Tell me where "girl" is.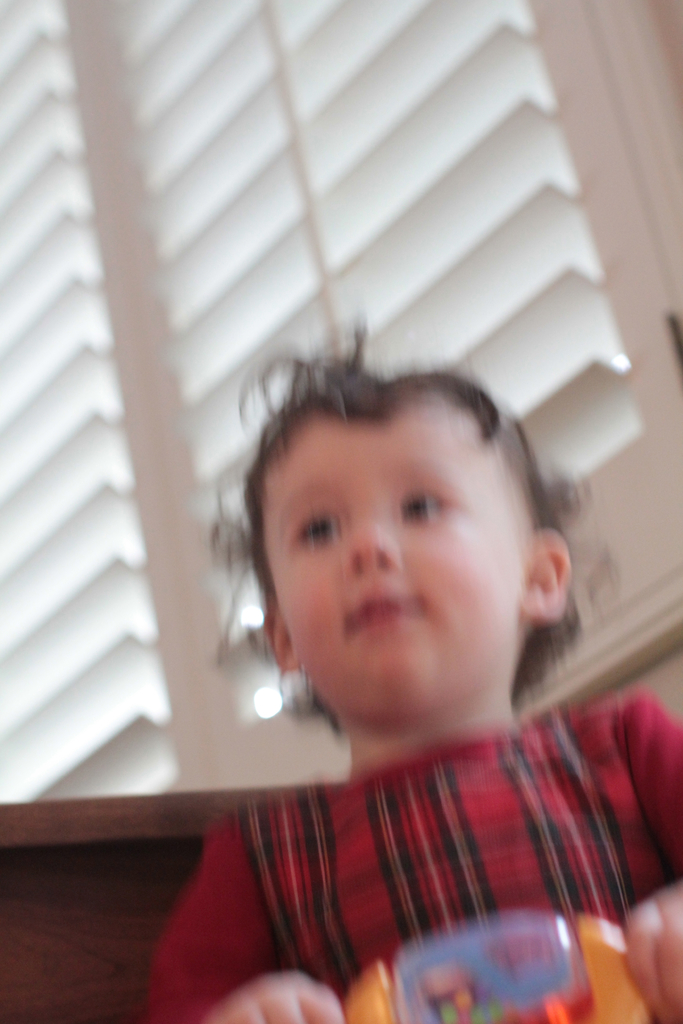
"girl" is at 145 297 682 1023.
